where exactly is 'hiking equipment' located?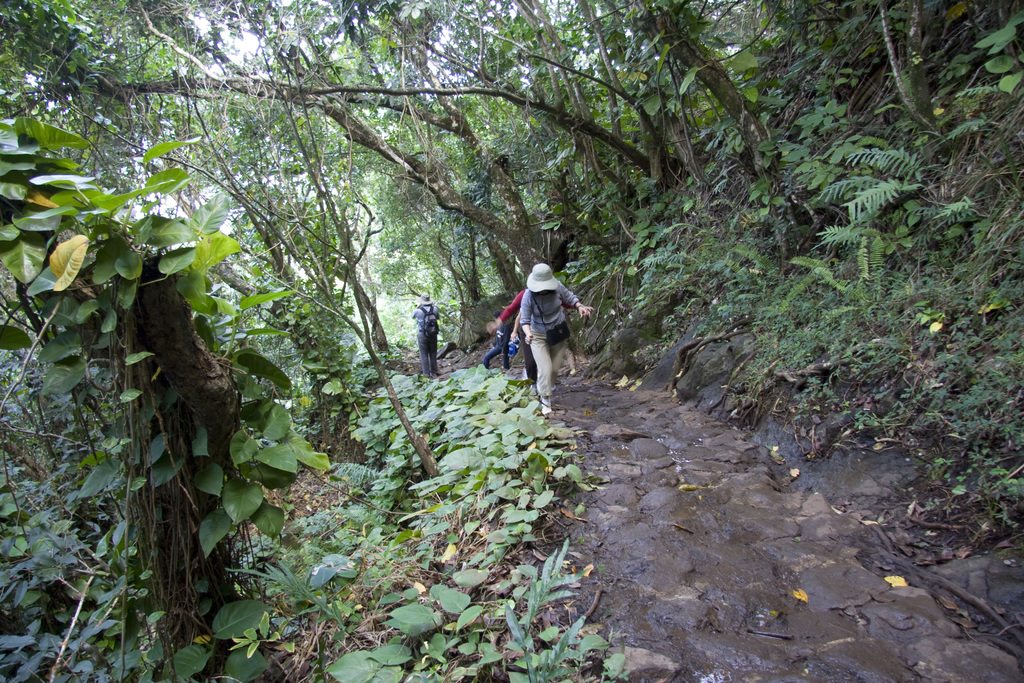
Its bounding box is (419, 306, 440, 337).
